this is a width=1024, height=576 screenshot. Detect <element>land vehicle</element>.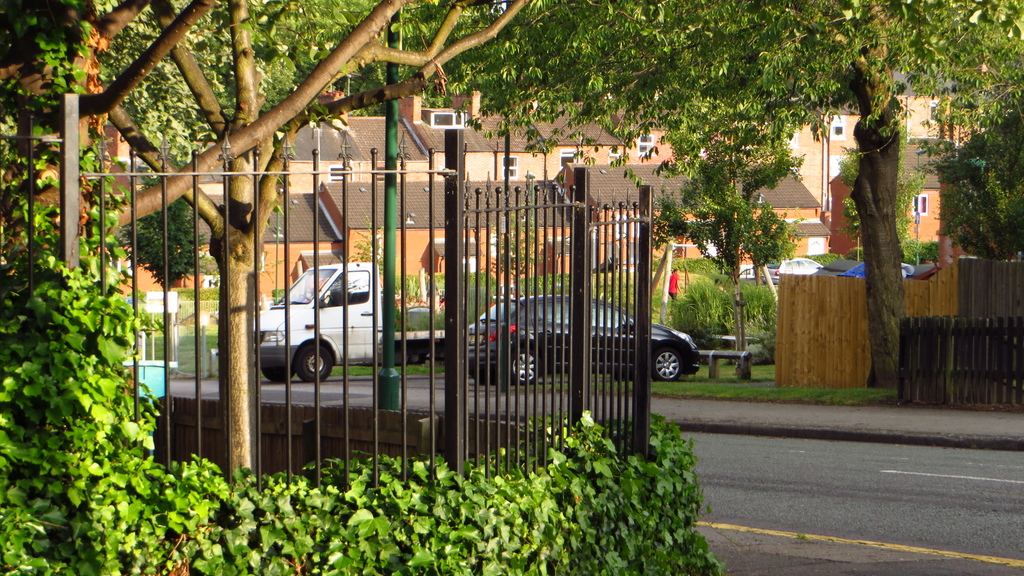
select_region(257, 262, 445, 385).
